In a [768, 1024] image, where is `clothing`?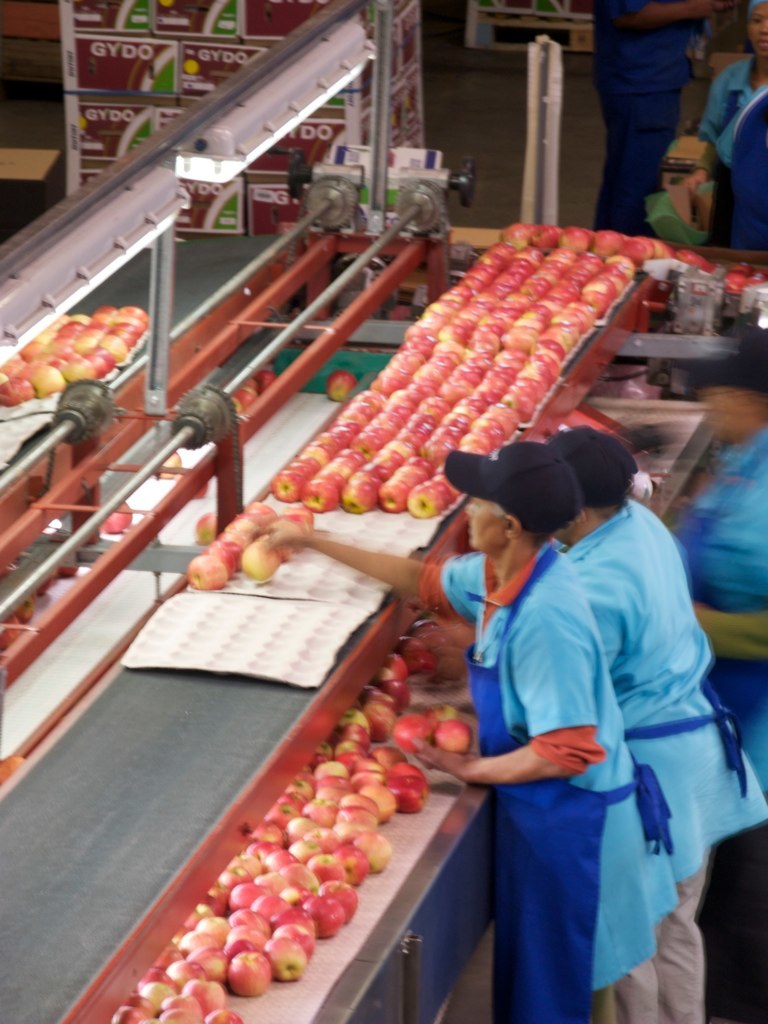
{"x1": 414, "y1": 543, "x2": 682, "y2": 1023}.
